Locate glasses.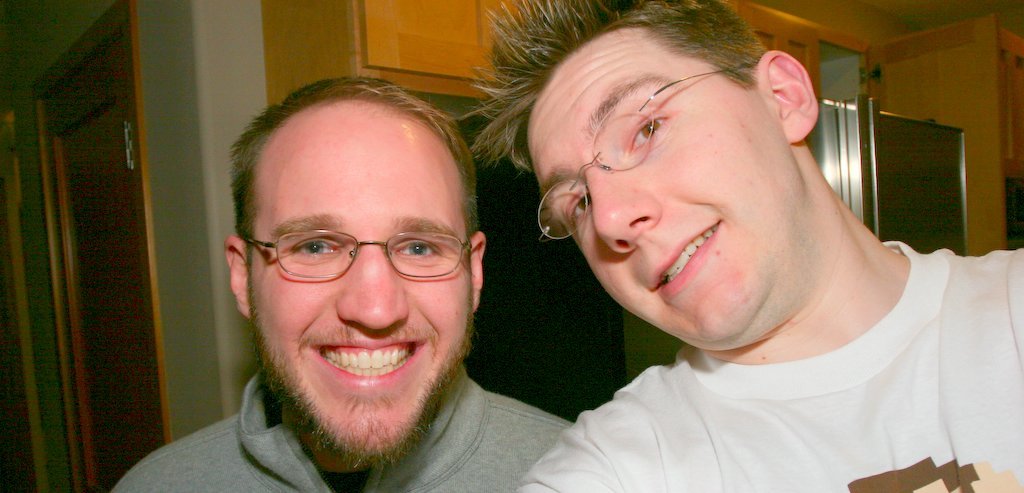
Bounding box: left=235, top=212, right=475, bottom=289.
